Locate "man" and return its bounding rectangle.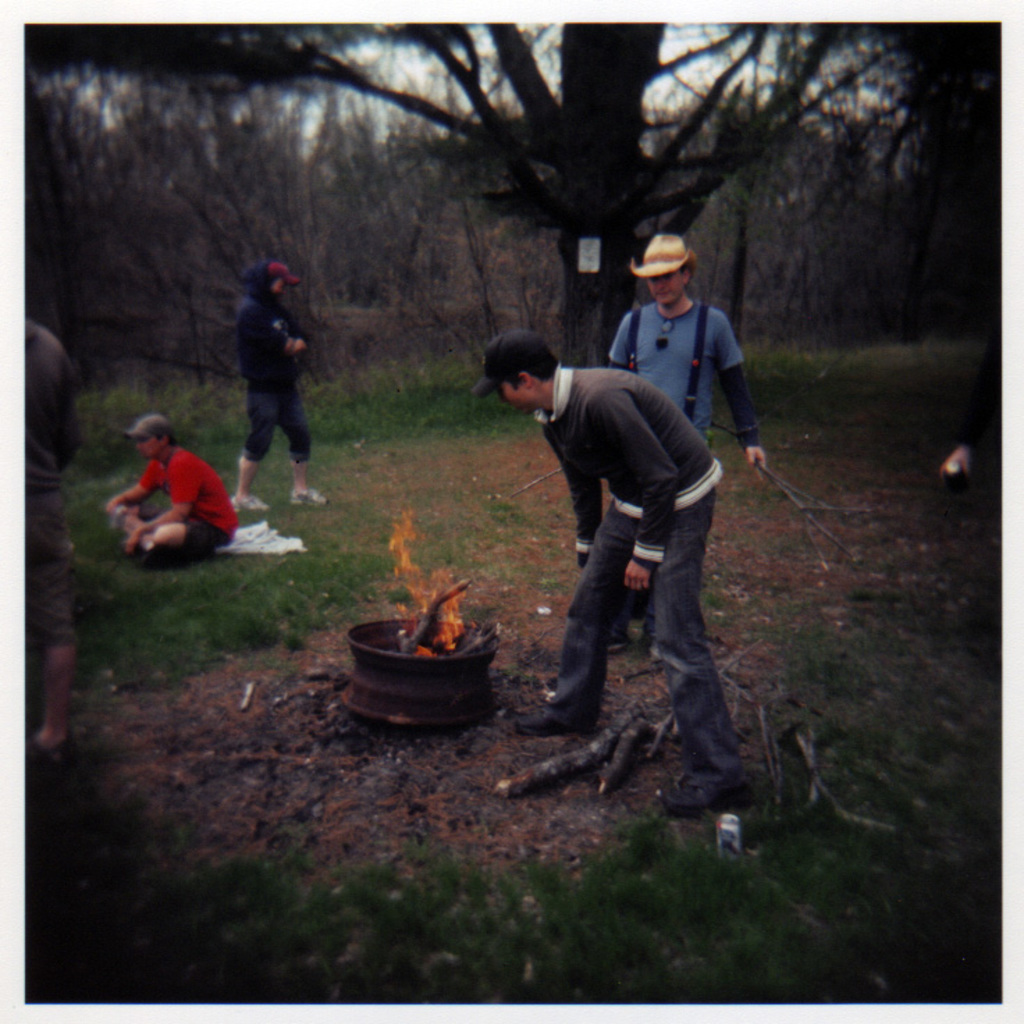
(607, 234, 781, 664).
